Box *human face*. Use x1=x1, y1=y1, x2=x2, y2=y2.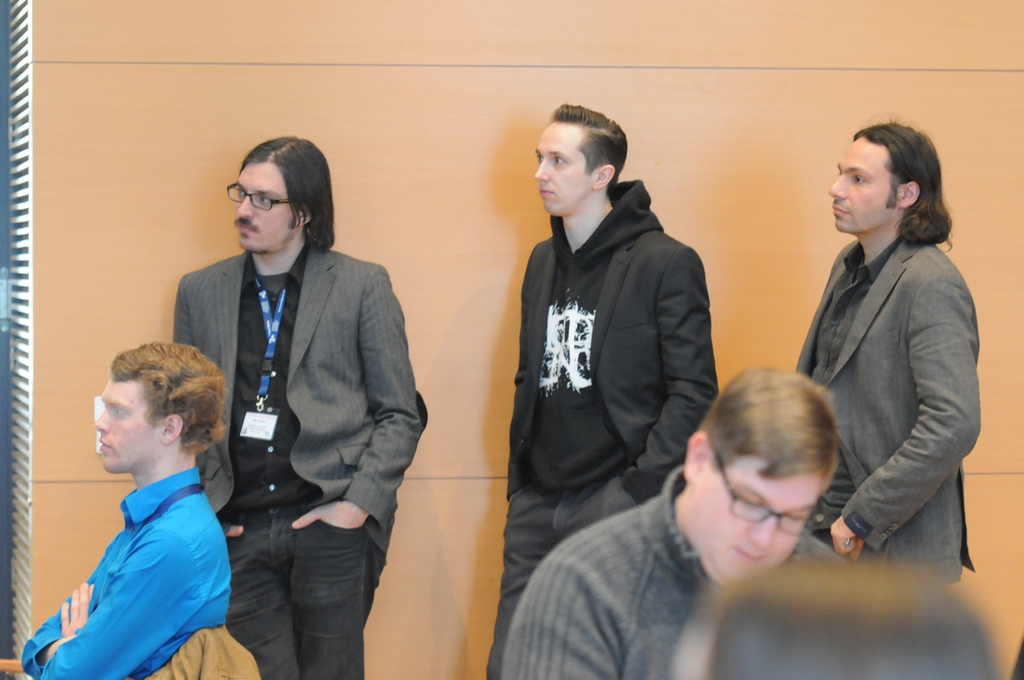
x1=714, y1=459, x2=824, y2=583.
